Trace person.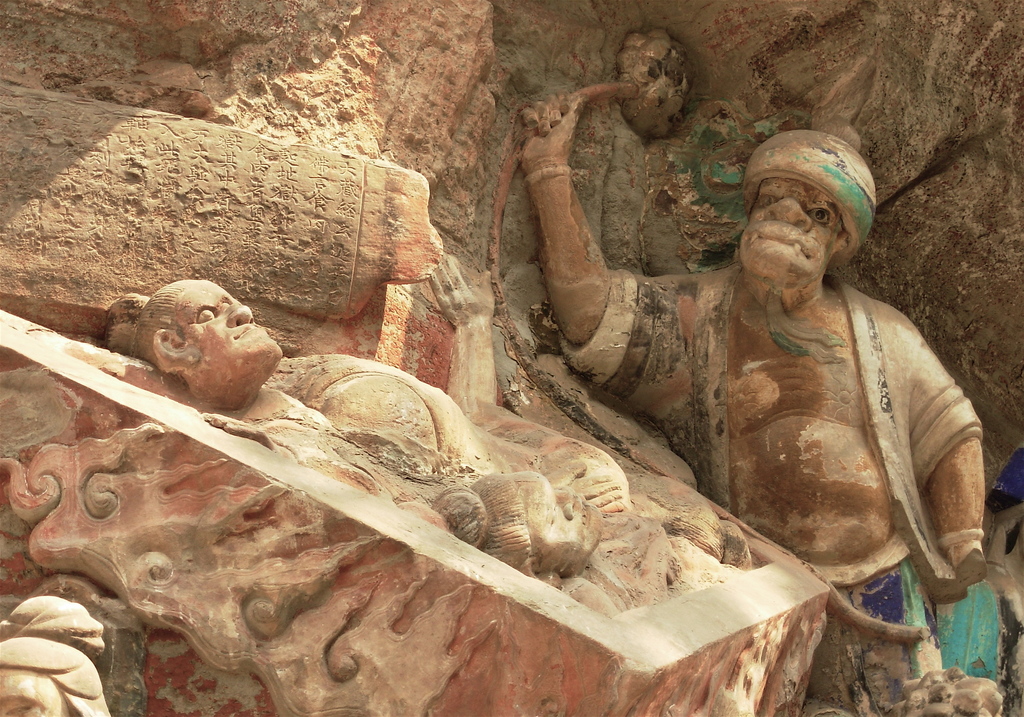
Traced to 111,278,753,625.
